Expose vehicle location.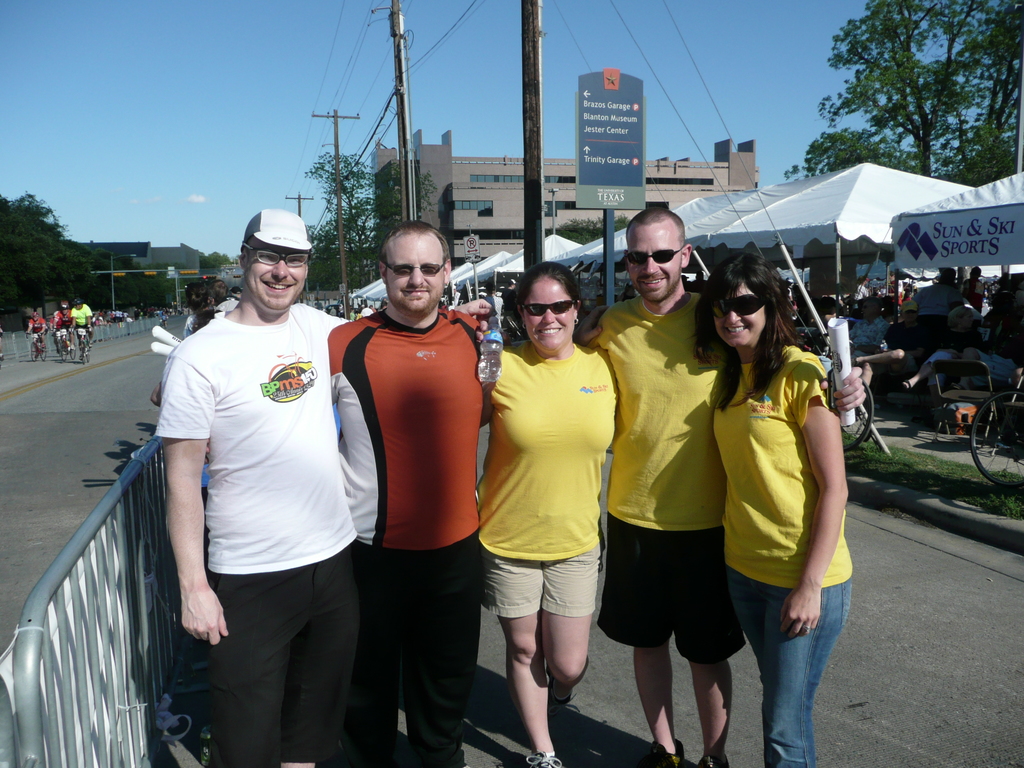
Exposed at <box>827,360,877,452</box>.
